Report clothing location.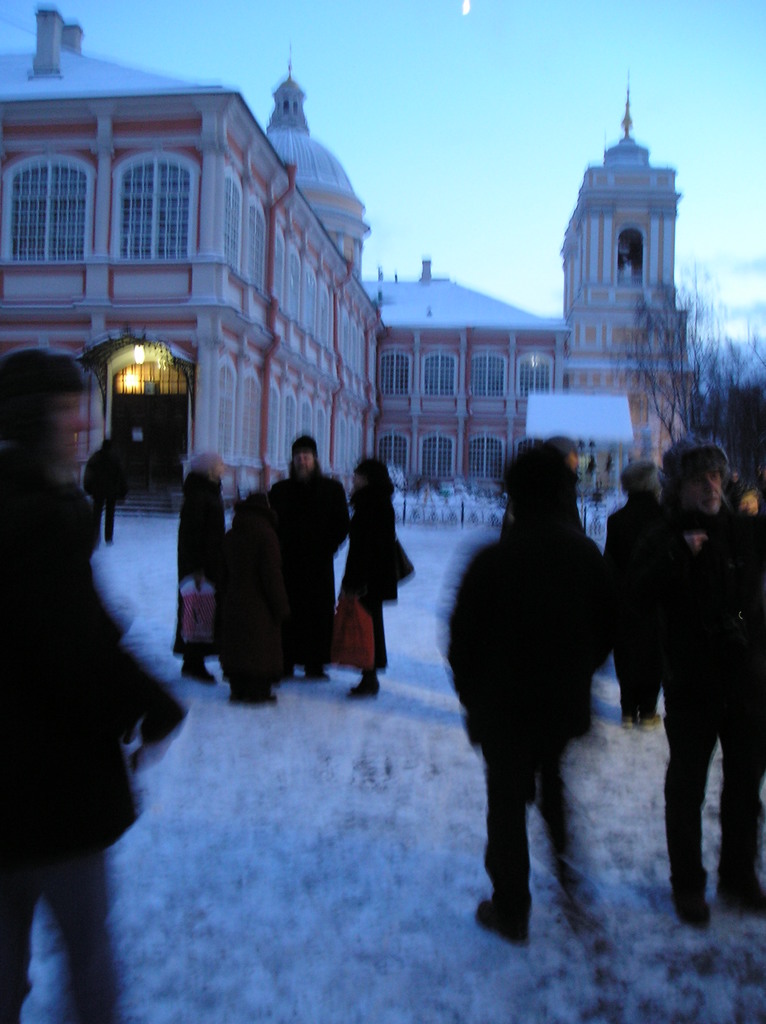
Report: x1=270 y1=461 x2=344 y2=675.
